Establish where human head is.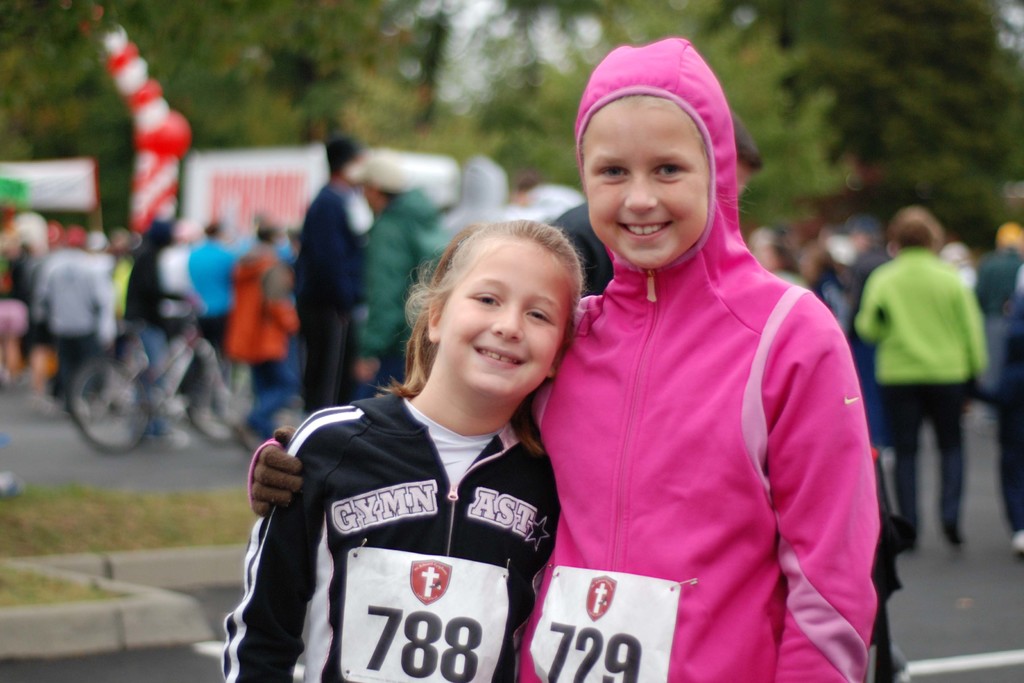
Established at {"left": 420, "top": 220, "right": 572, "bottom": 399}.
